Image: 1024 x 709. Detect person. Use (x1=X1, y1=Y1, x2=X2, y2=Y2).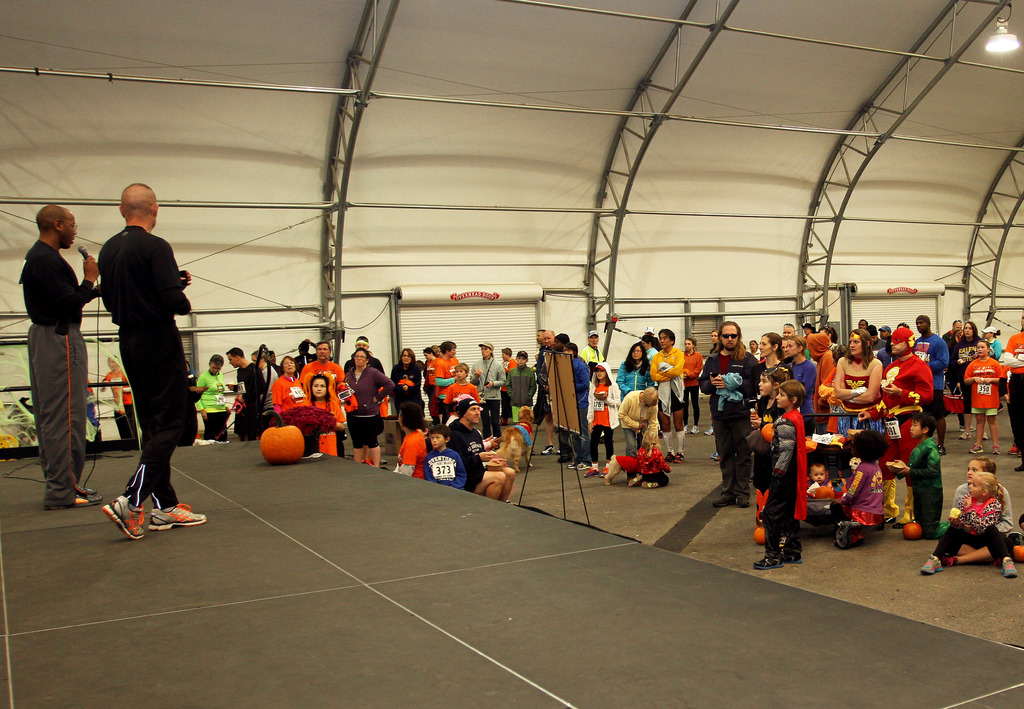
(x1=269, y1=351, x2=310, y2=418).
